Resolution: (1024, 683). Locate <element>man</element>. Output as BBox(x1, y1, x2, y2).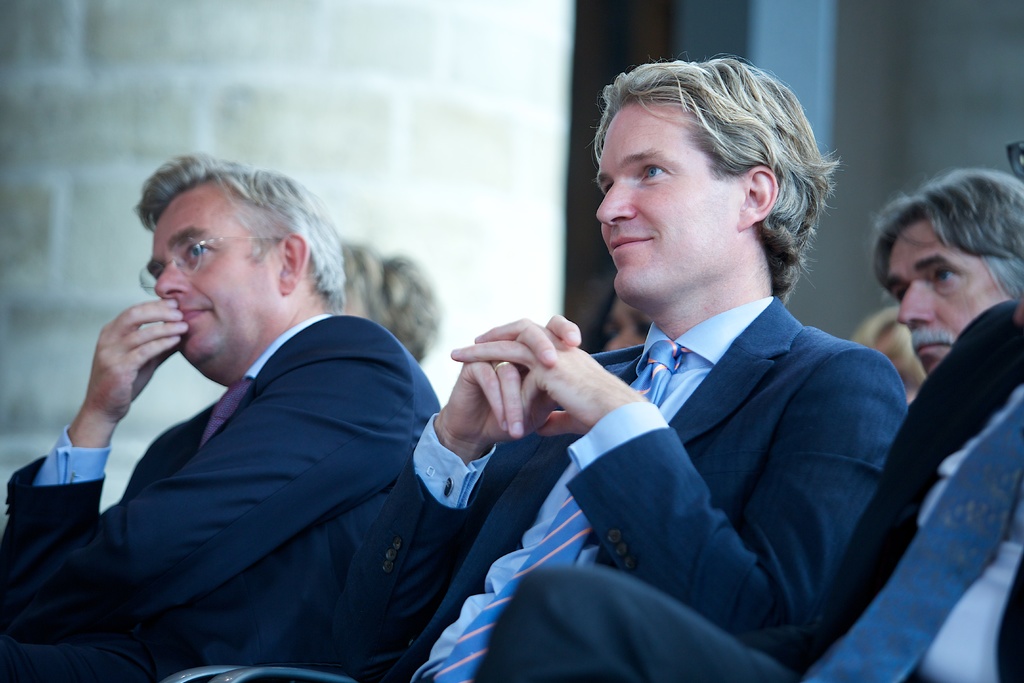
BBox(876, 169, 1023, 374).
